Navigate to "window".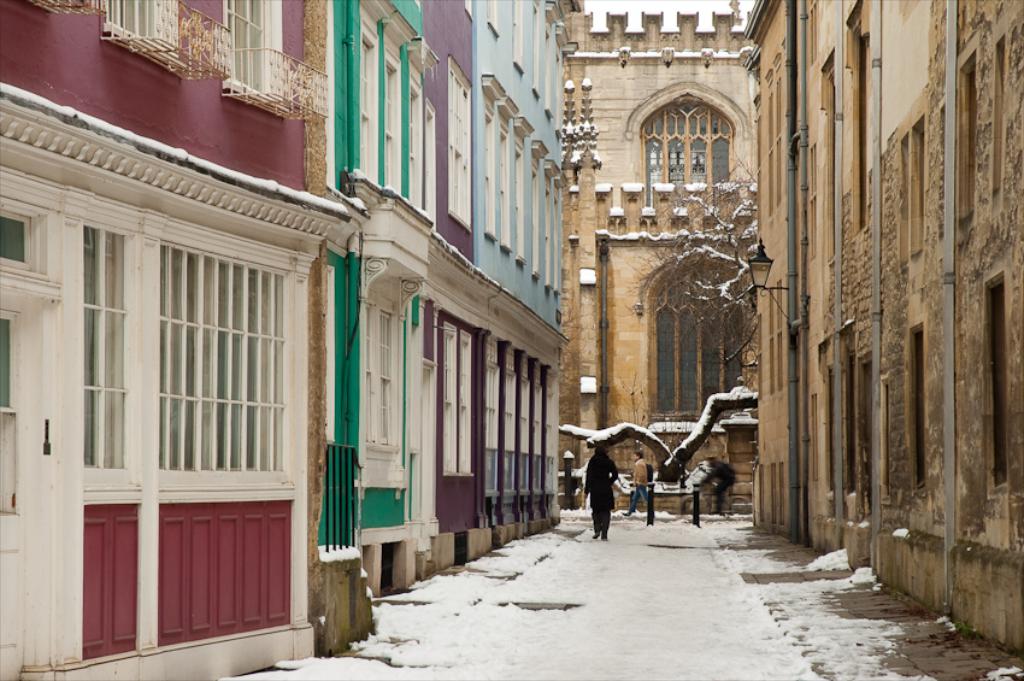
Navigation target: <bbox>223, 0, 272, 93</bbox>.
